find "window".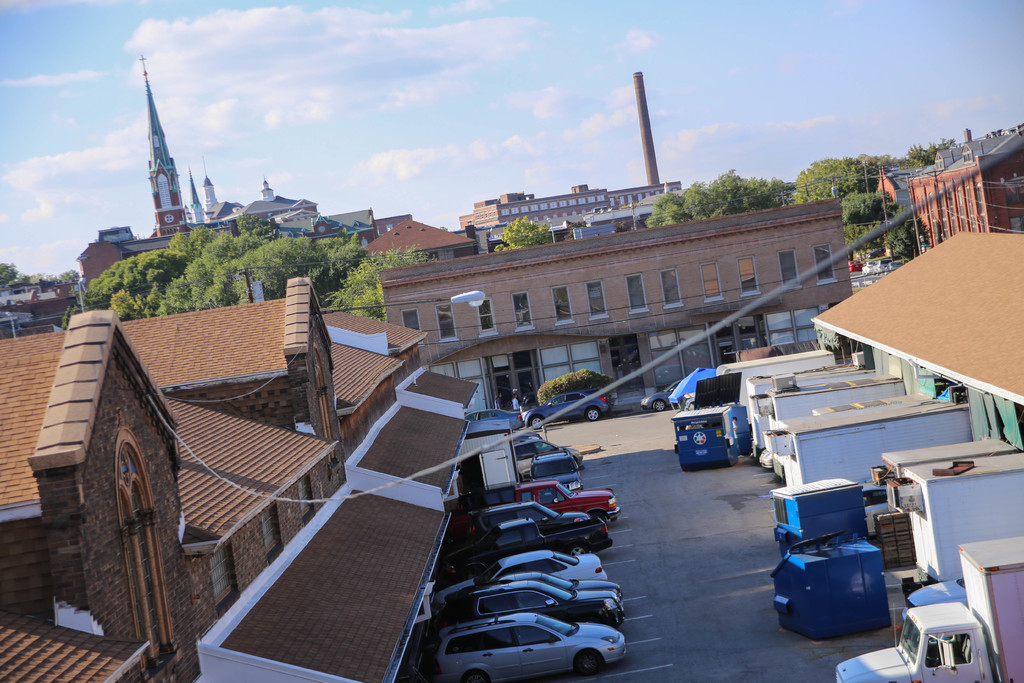
detection(740, 254, 766, 296).
